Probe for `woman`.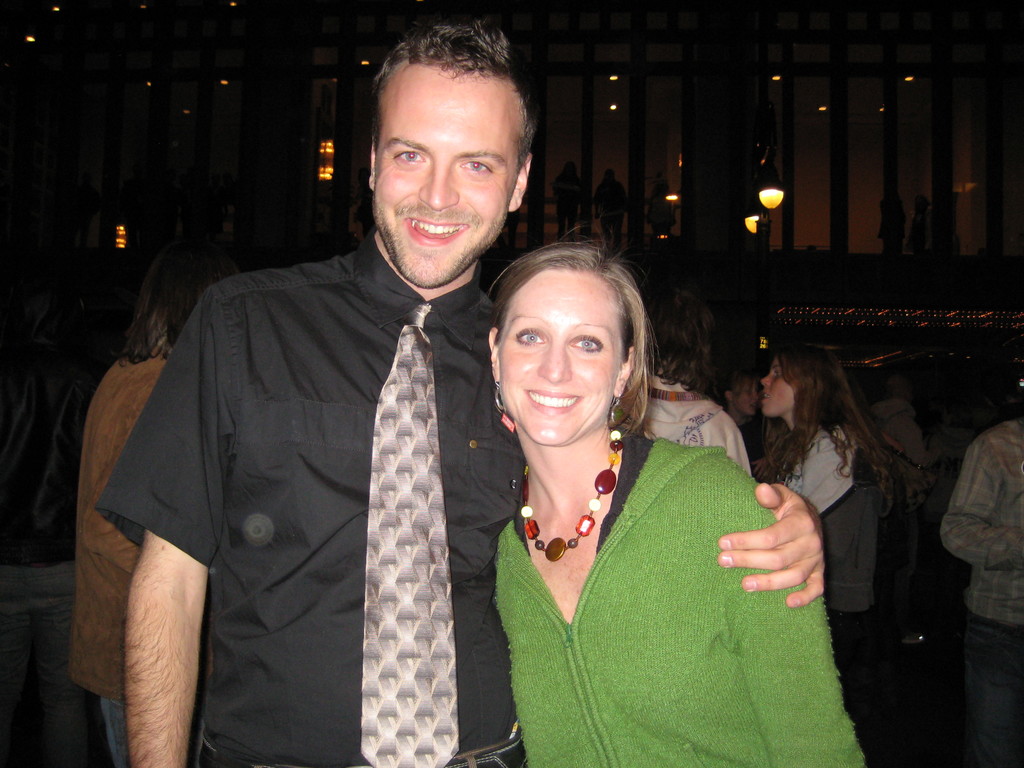
Probe result: bbox=[724, 365, 783, 470].
